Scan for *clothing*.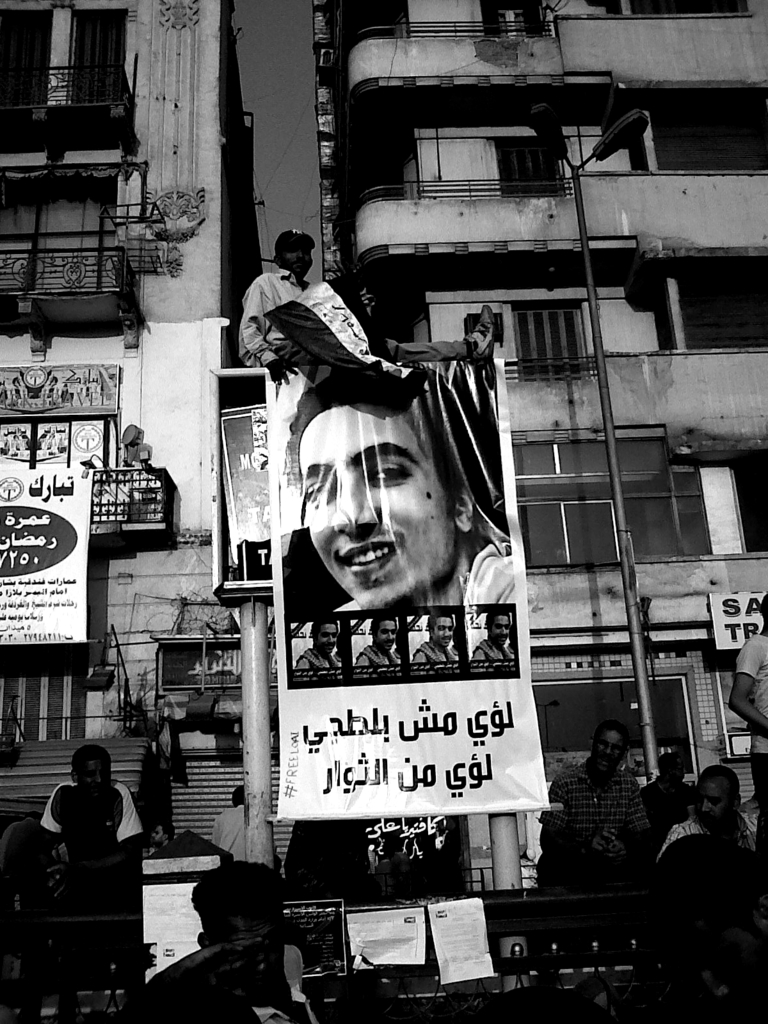
Scan result: l=39, t=785, r=157, b=890.
